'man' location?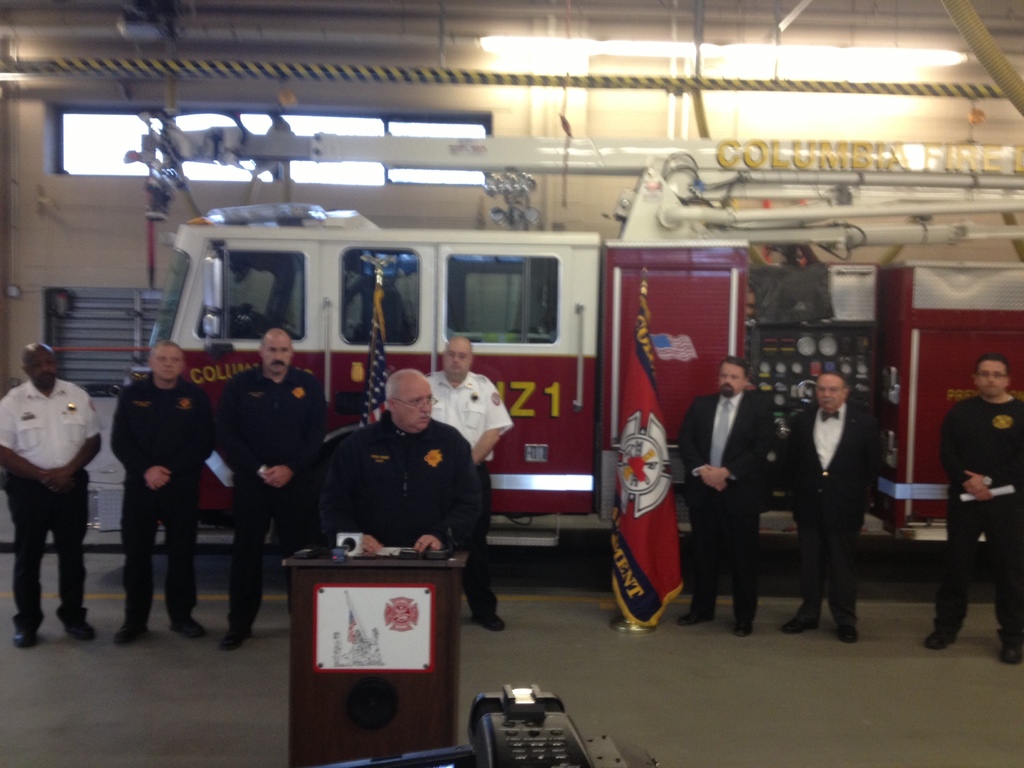
crop(120, 342, 202, 640)
